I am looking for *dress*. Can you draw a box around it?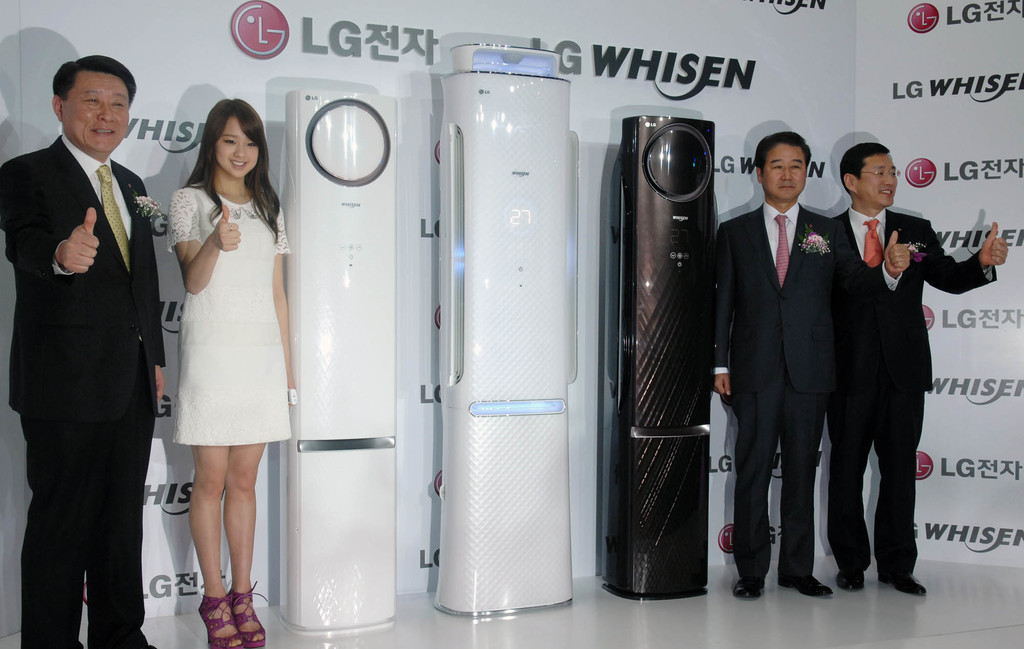
Sure, the bounding box is Rect(168, 186, 291, 445).
